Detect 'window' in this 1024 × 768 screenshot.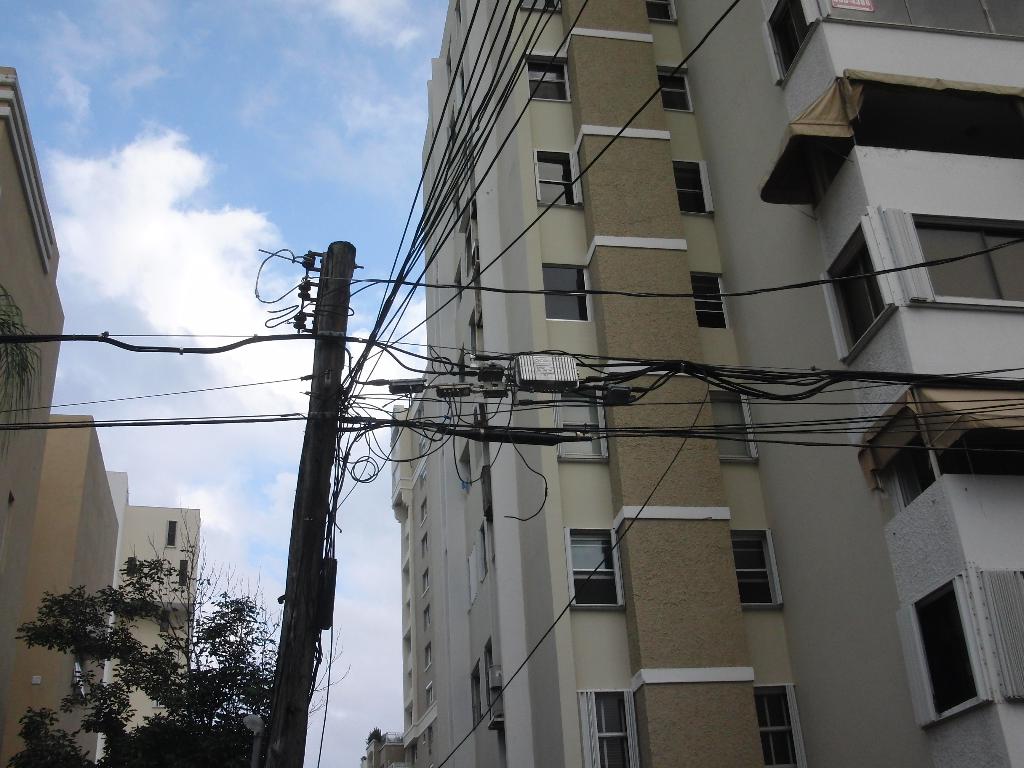
Detection: rect(552, 387, 610, 462).
